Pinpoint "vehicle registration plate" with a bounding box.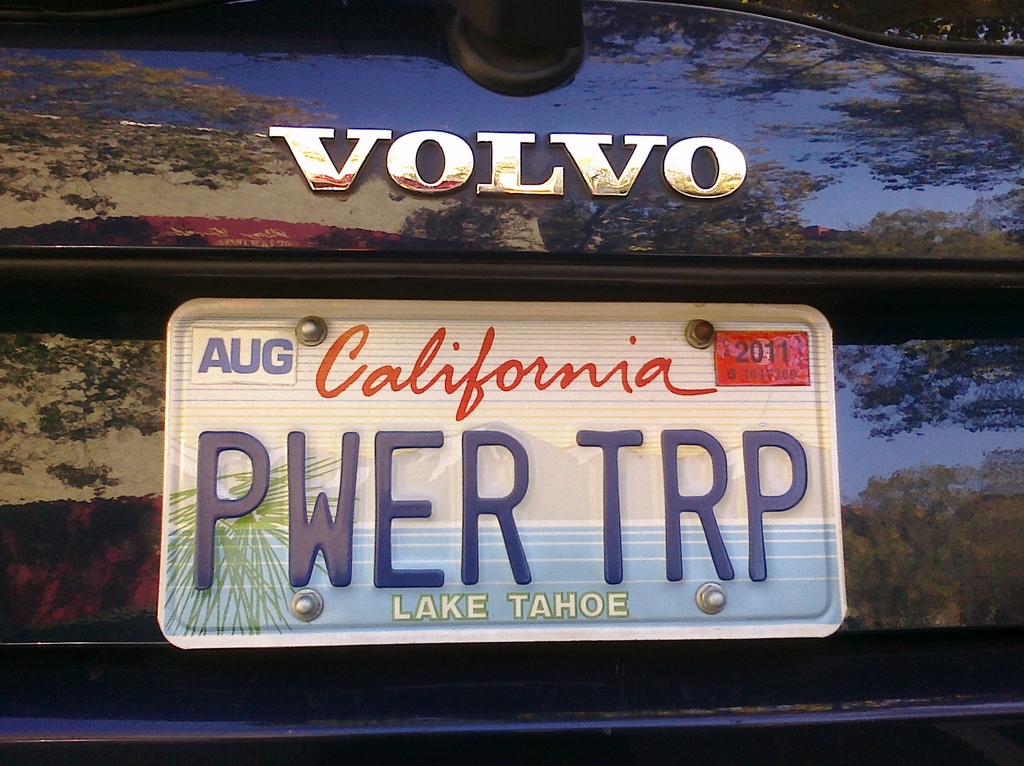
157:295:850:652.
